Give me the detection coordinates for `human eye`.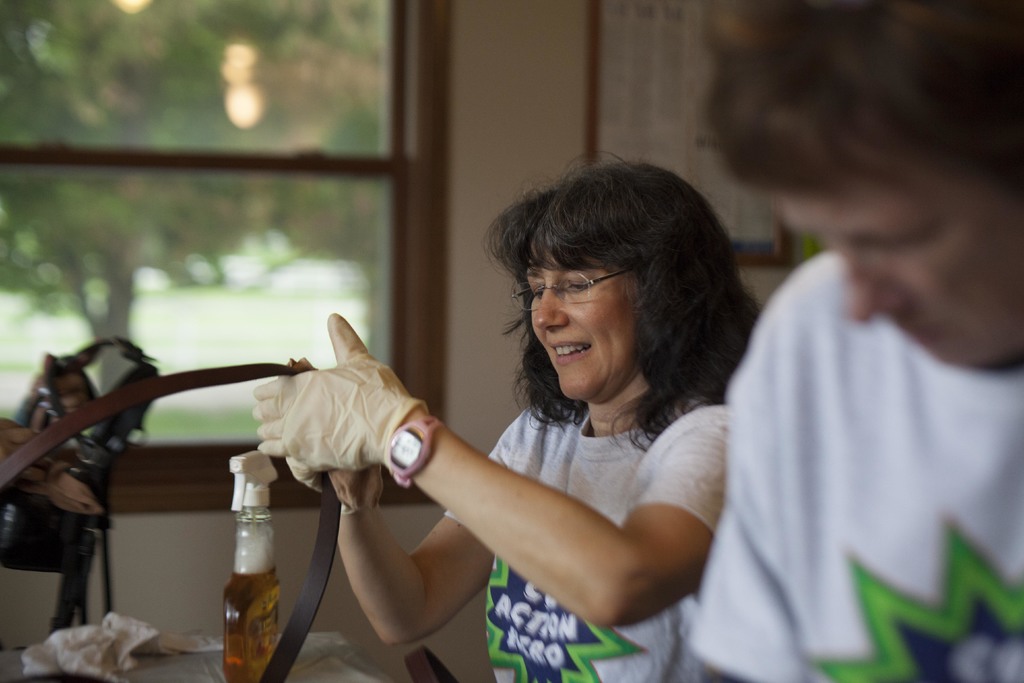
bbox(871, 223, 939, 252).
